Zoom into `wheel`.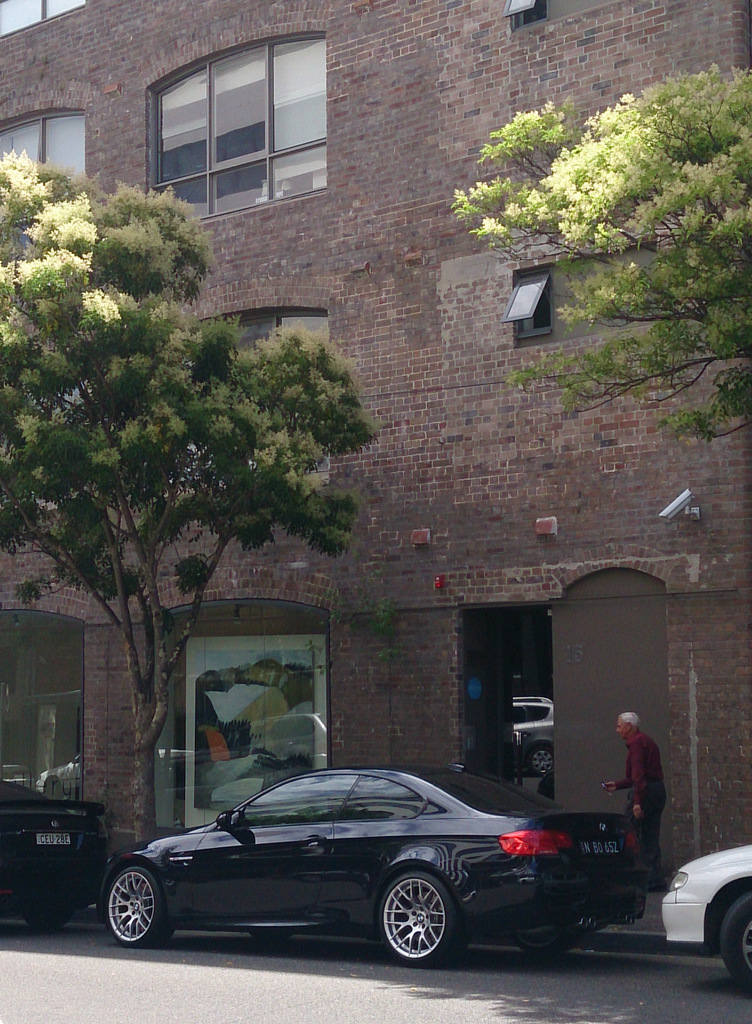
Zoom target: left=520, top=924, right=582, bottom=962.
